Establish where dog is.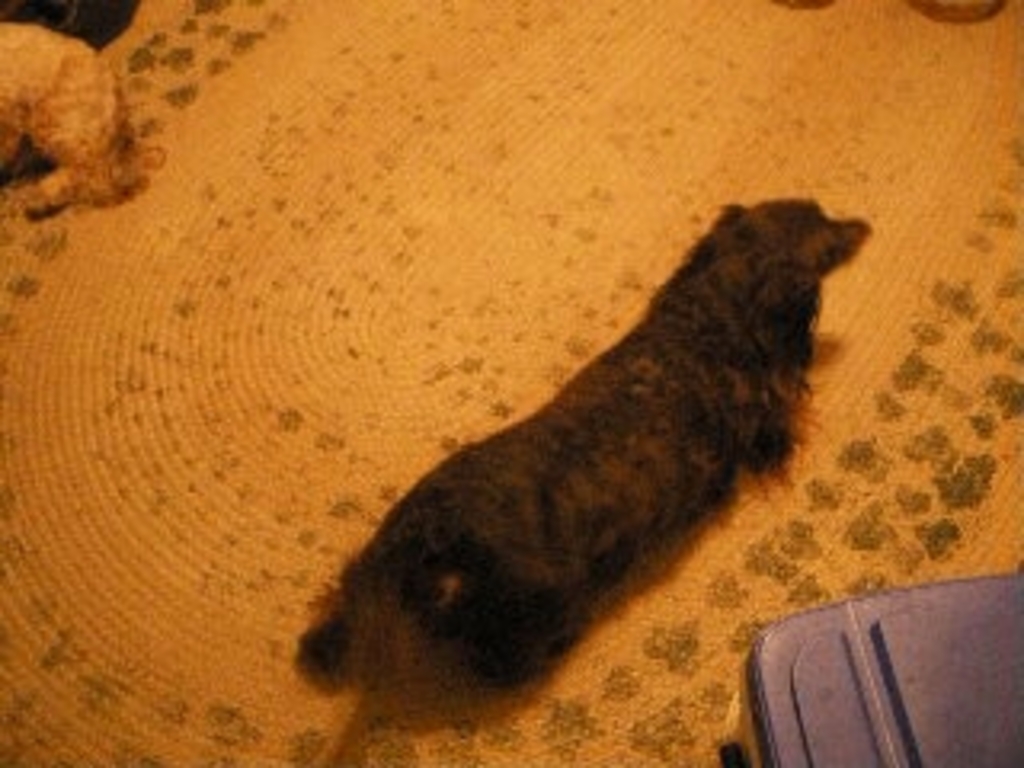
Established at (288, 192, 870, 720).
